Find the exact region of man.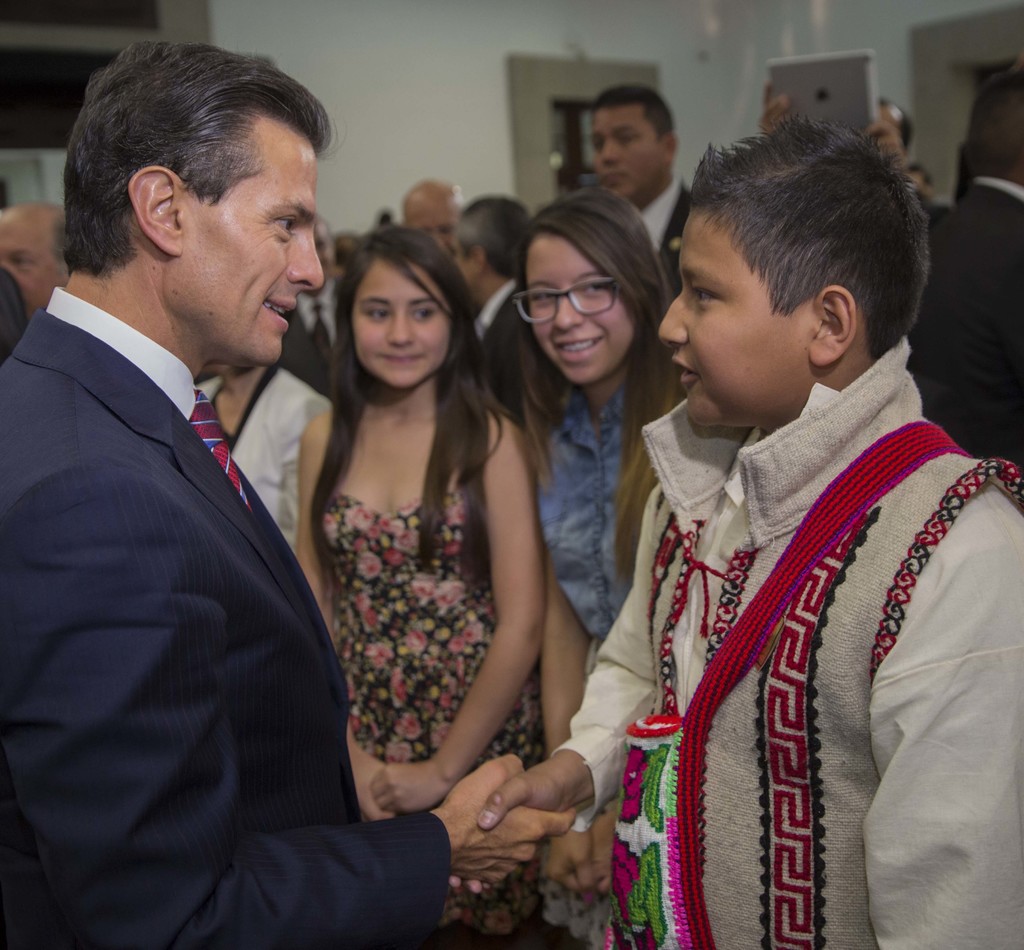
Exact region: box=[450, 195, 531, 429].
